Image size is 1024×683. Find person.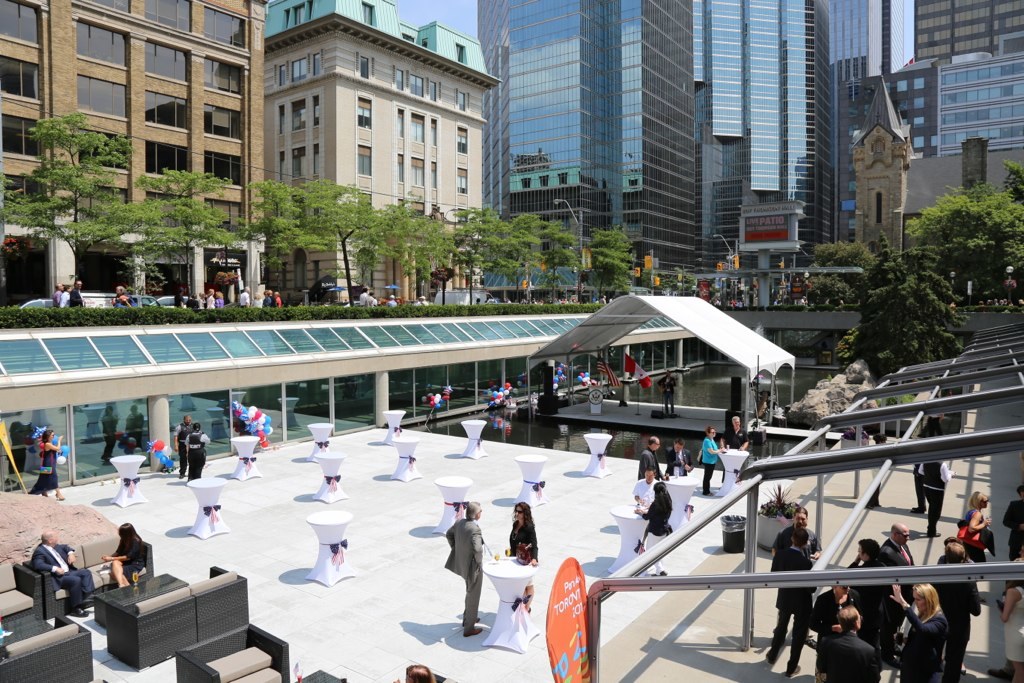
[503, 503, 536, 561].
